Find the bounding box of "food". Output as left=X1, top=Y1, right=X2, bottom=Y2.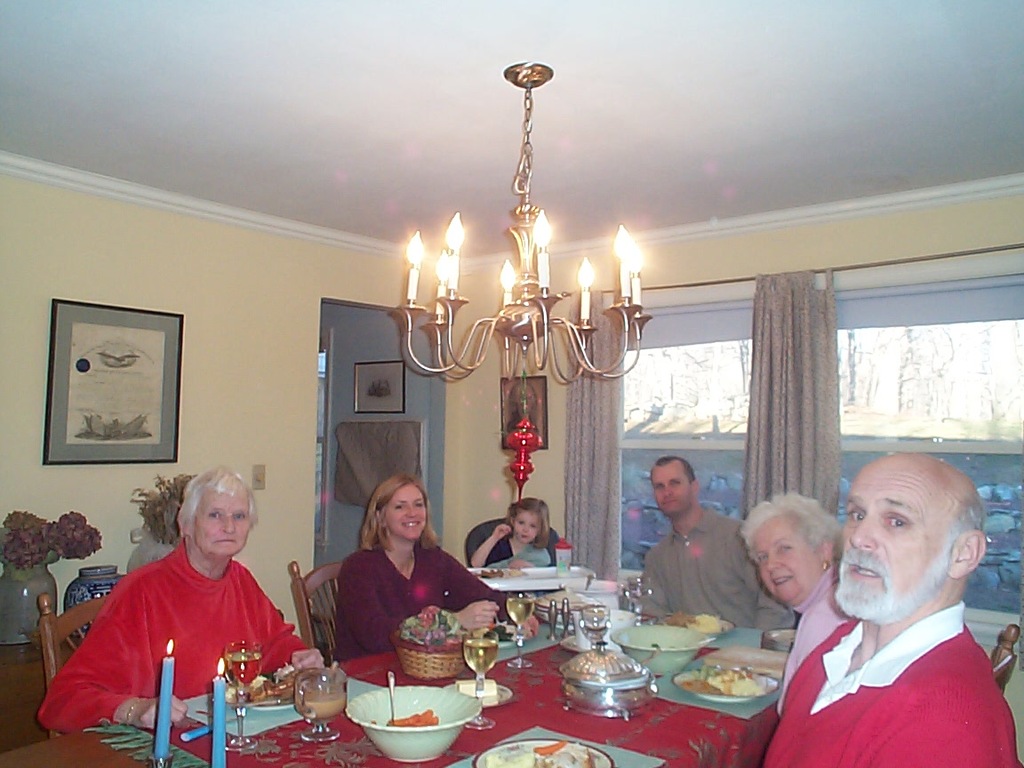
left=386, top=711, right=436, bottom=727.
